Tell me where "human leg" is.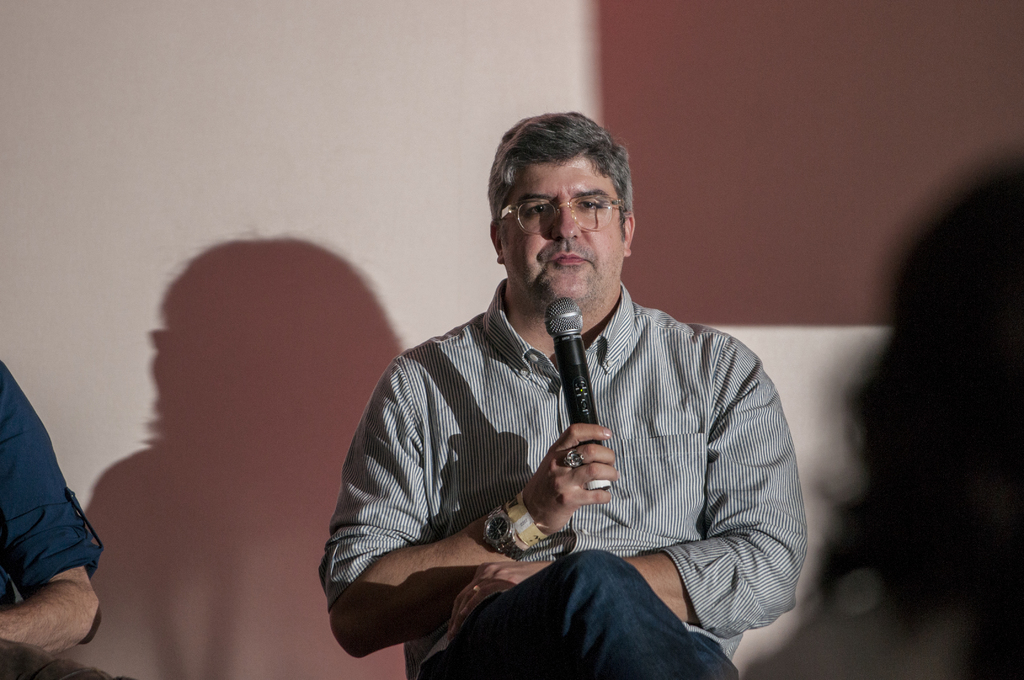
"human leg" is at l=425, t=552, r=706, b=679.
